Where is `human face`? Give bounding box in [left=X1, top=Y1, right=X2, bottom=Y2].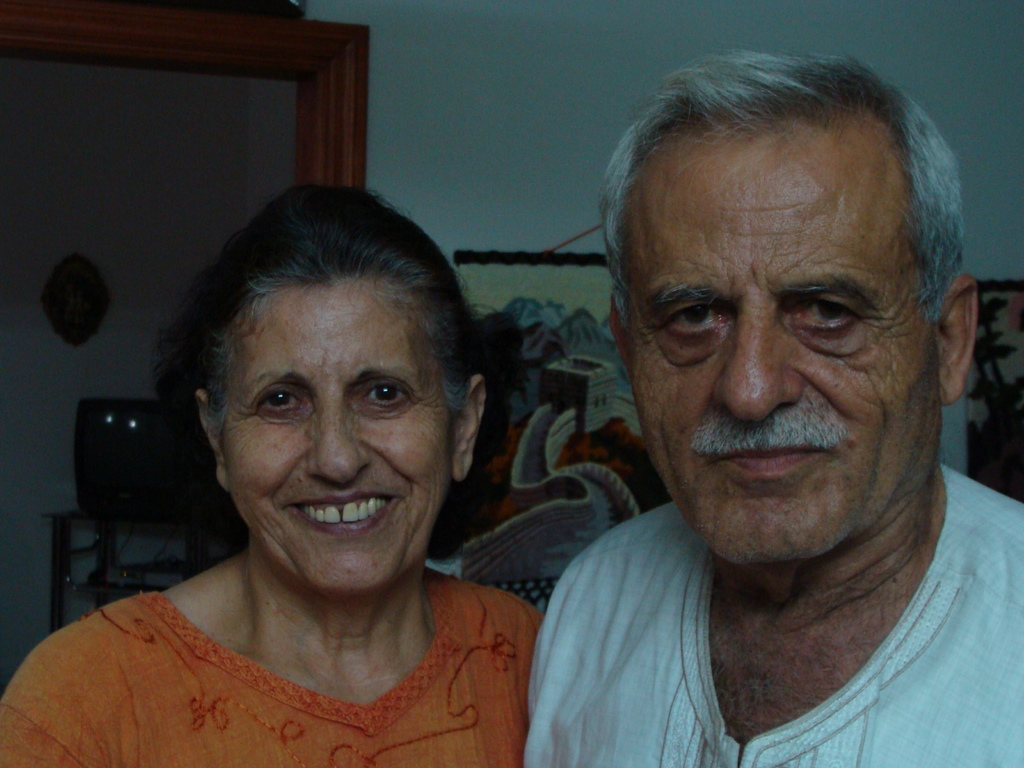
[left=225, top=283, right=454, bottom=586].
